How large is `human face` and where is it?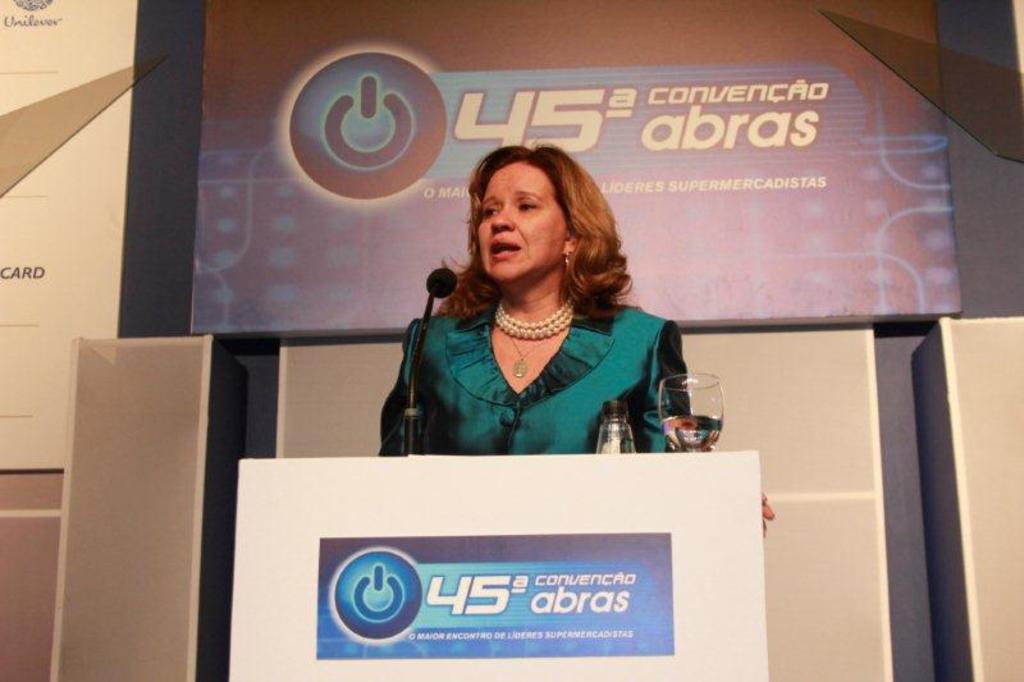
Bounding box: 474/168/566/284.
